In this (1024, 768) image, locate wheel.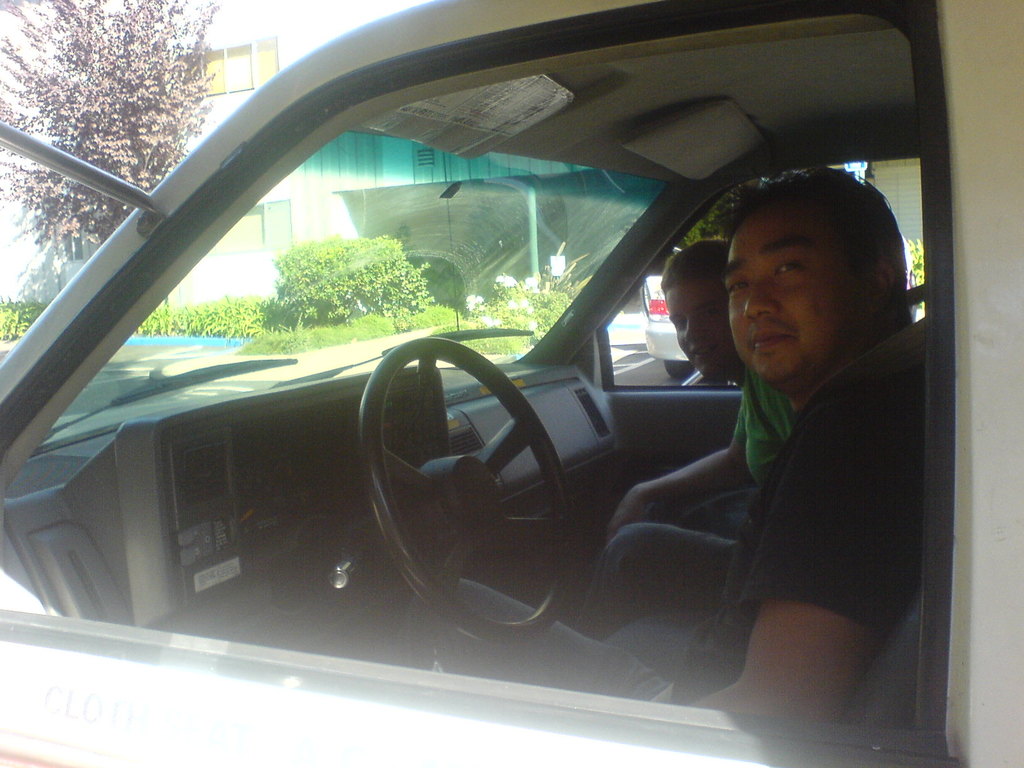
Bounding box: x1=664 y1=362 x2=694 y2=381.
